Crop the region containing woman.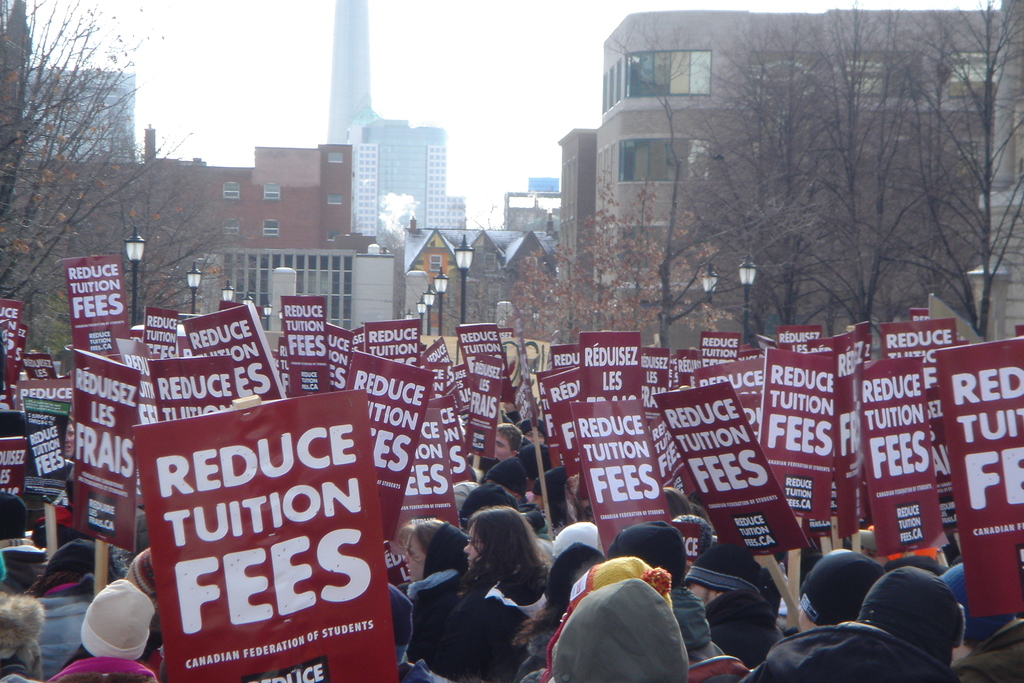
Crop region: x1=399, y1=520, x2=469, y2=662.
